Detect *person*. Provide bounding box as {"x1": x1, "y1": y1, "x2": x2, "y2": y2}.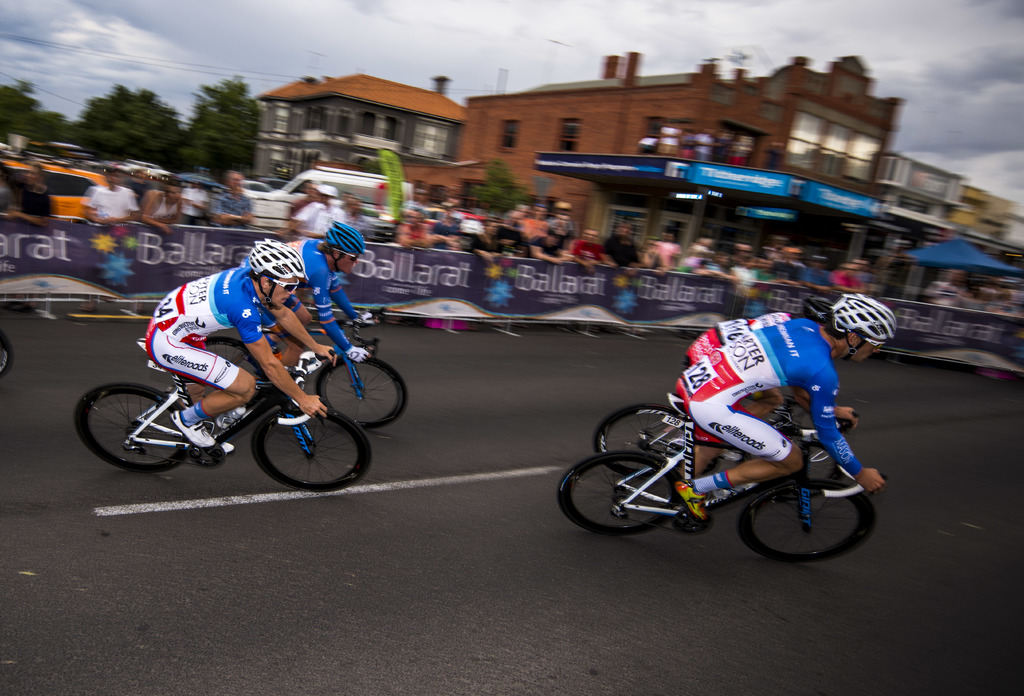
{"x1": 103, "y1": 225, "x2": 355, "y2": 501}.
